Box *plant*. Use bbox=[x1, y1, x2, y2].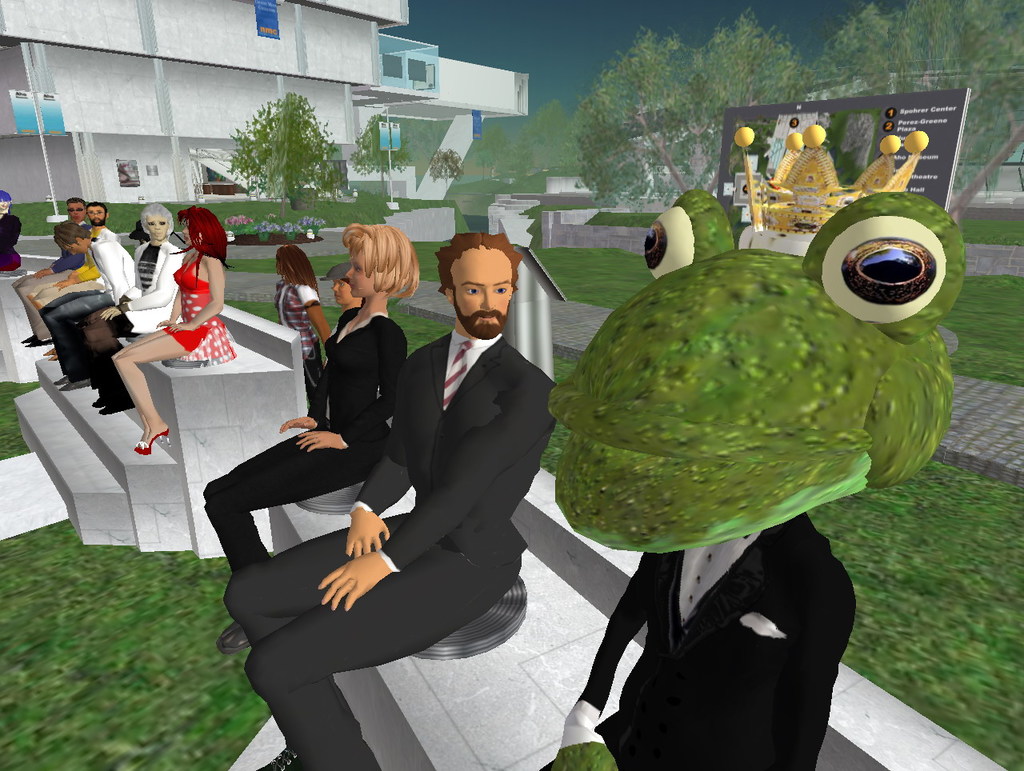
bbox=[254, 218, 278, 234].
